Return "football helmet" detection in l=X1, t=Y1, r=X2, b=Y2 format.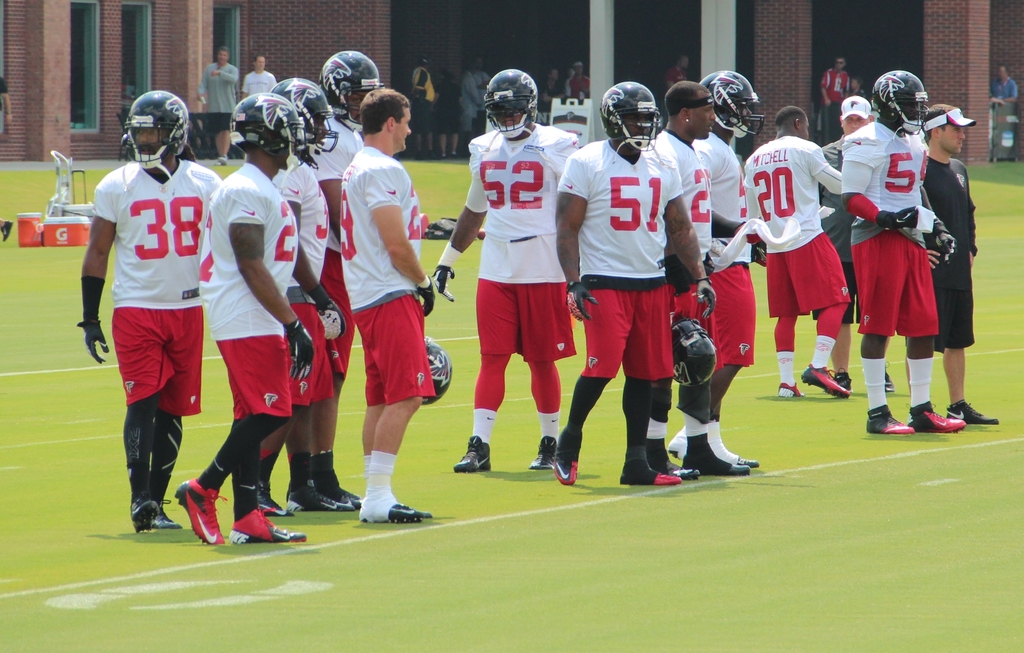
l=115, t=84, r=193, b=172.
